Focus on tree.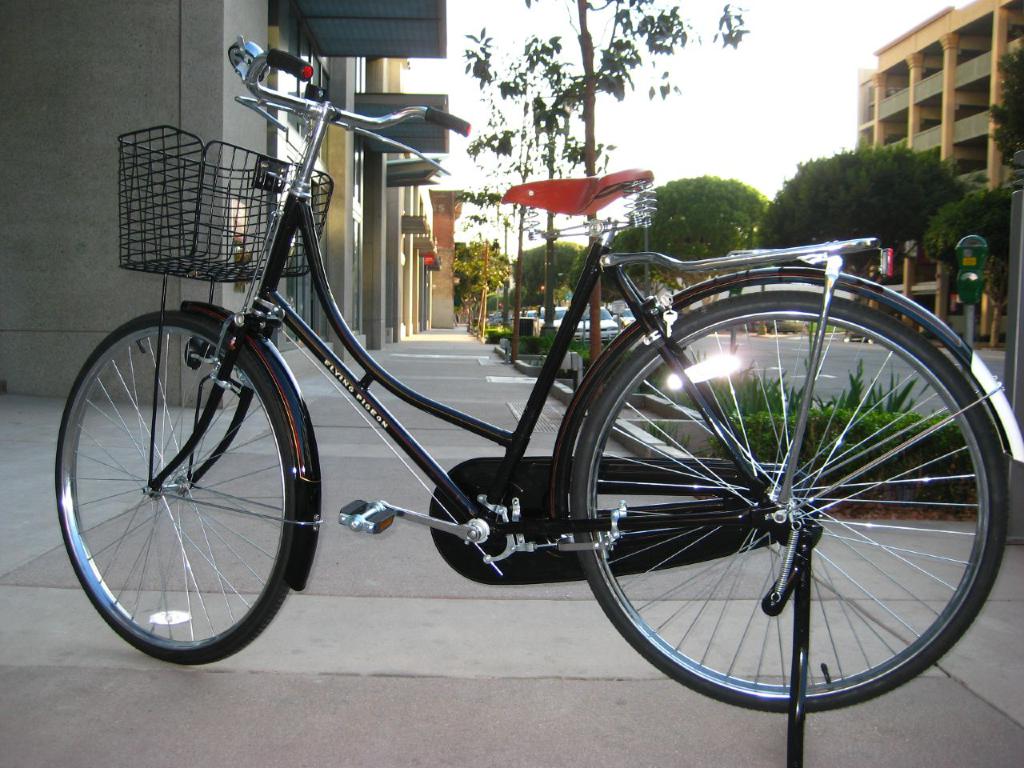
Focused at crop(755, 142, 976, 250).
